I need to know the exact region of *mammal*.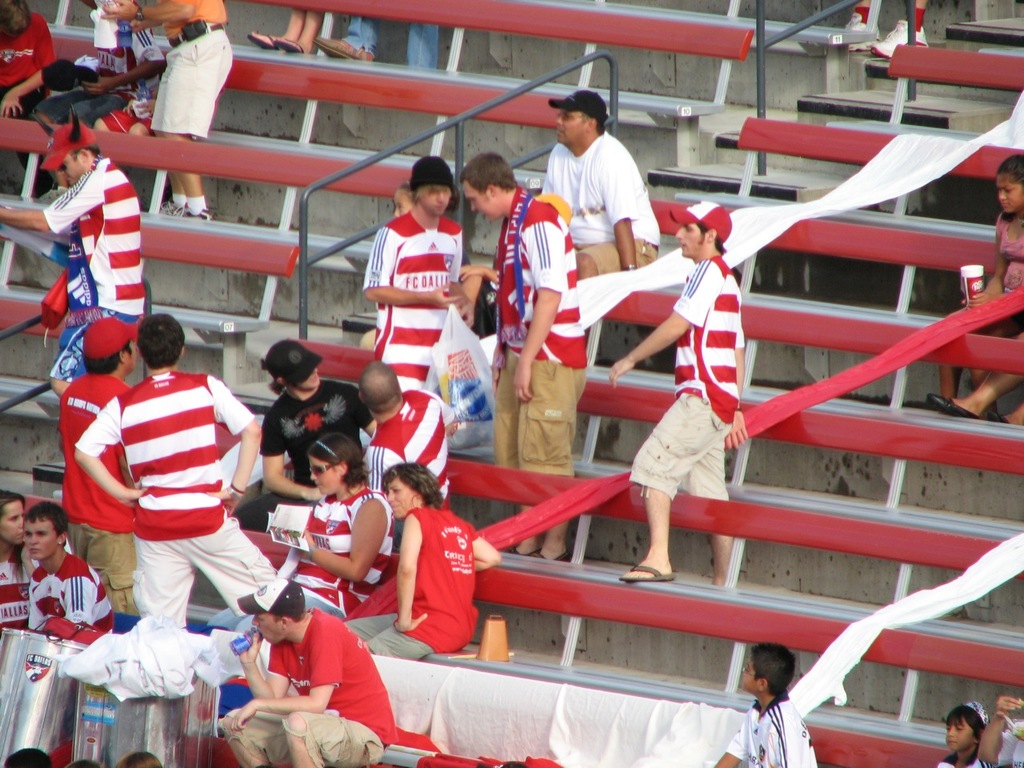
Region: bbox=(451, 150, 589, 565).
